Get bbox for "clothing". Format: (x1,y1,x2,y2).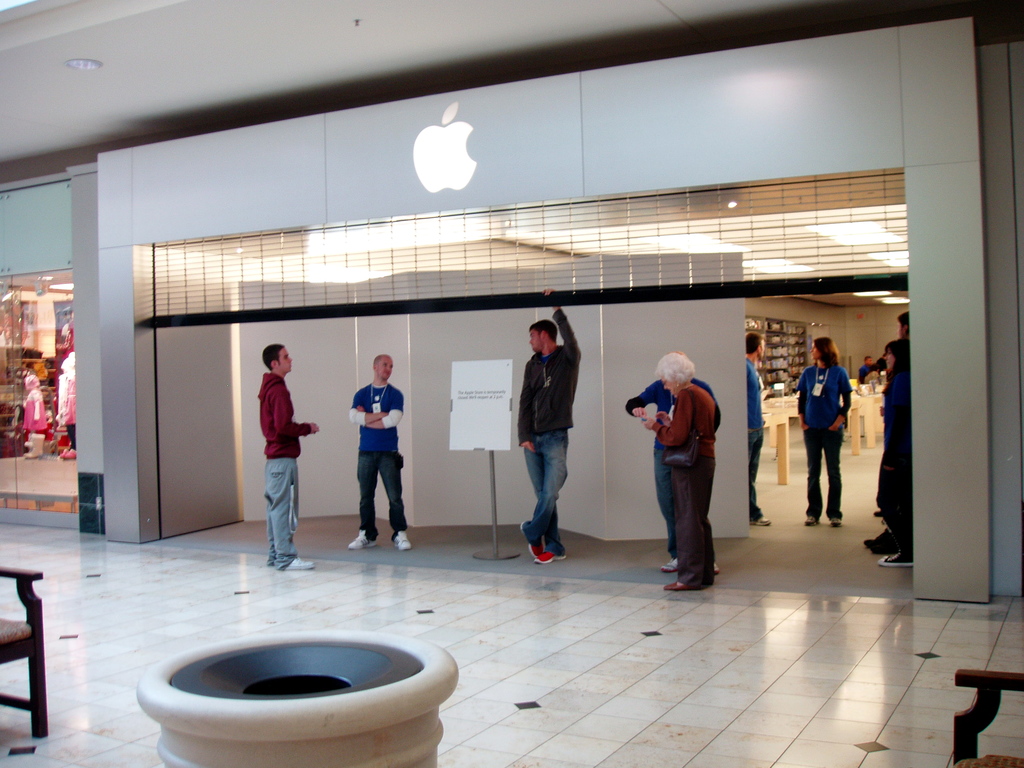
(653,383,713,588).
